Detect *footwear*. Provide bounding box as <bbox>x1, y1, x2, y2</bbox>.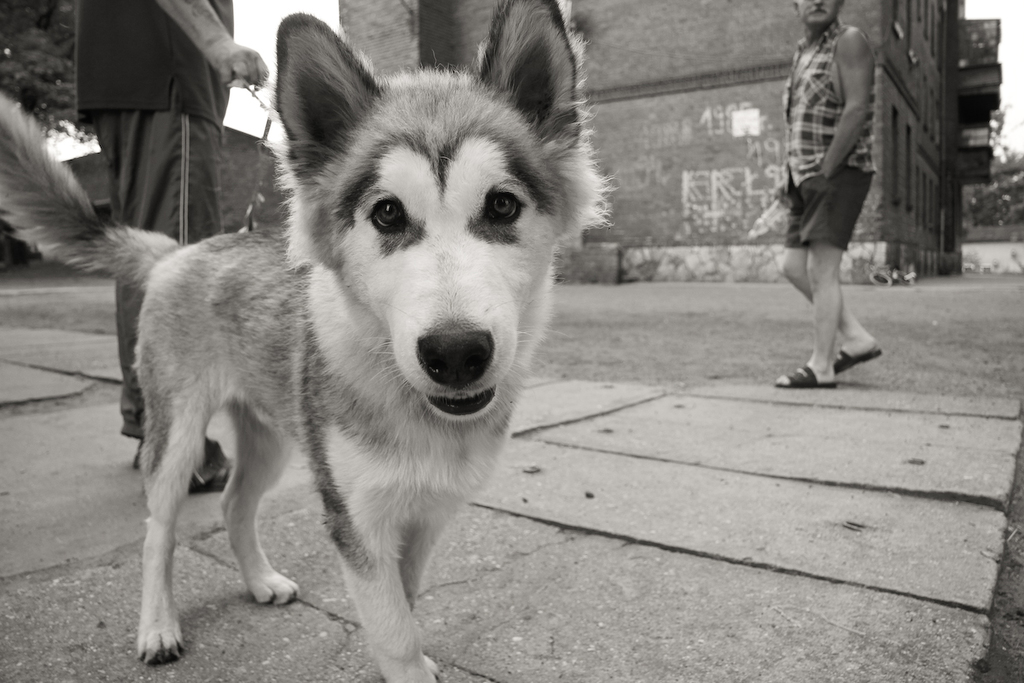
<bbox>776, 363, 840, 386</bbox>.
